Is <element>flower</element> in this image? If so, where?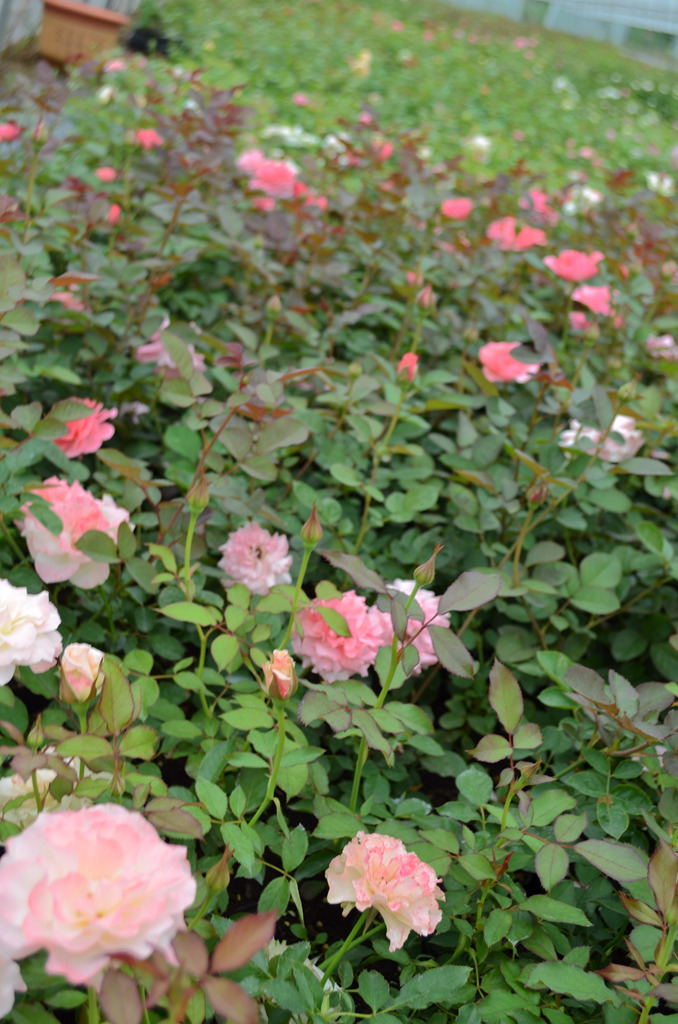
Yes, at l=474, t=336, r=555, b=383.
